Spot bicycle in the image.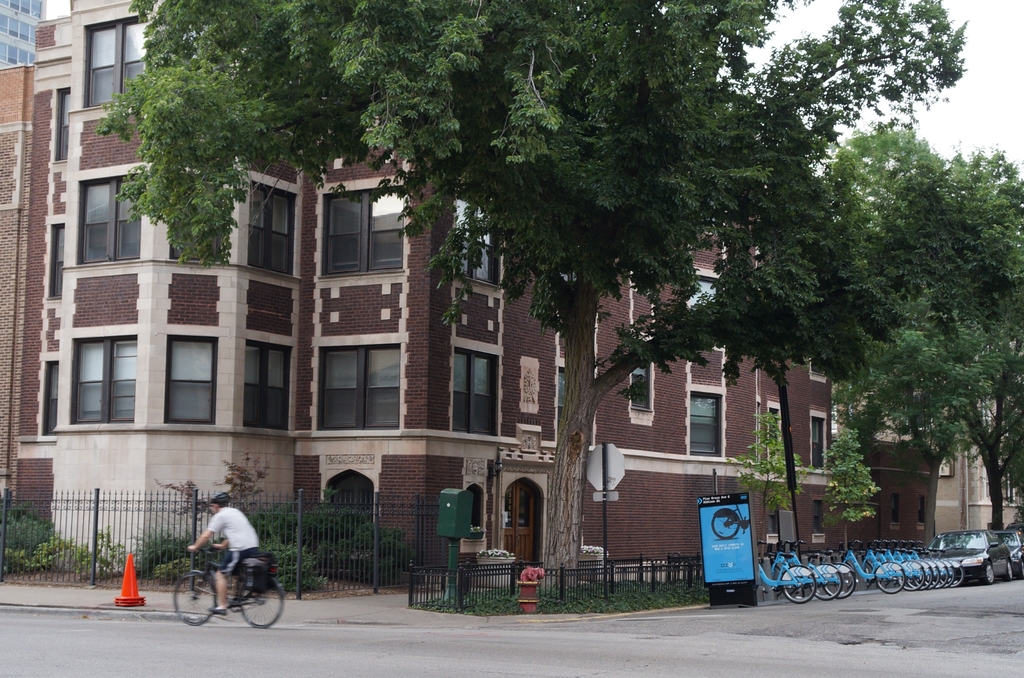
bicycle found at <region>942, 541, 963, 586</region>.
